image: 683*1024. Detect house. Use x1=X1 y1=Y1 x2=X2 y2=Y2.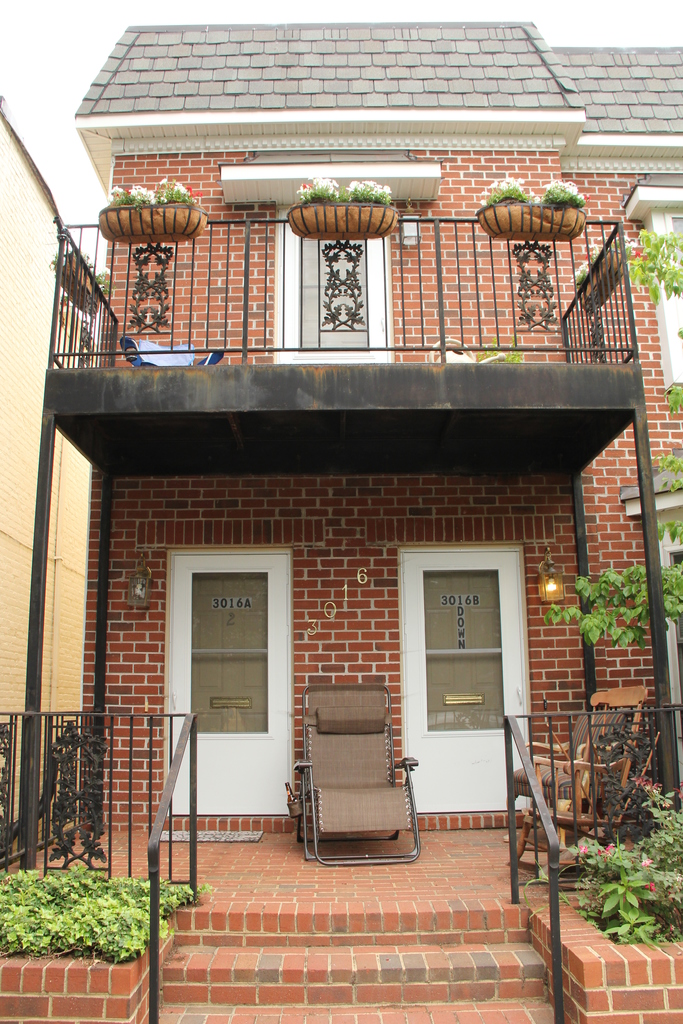
x1=39 y1=0 x2=677 y2=956.
